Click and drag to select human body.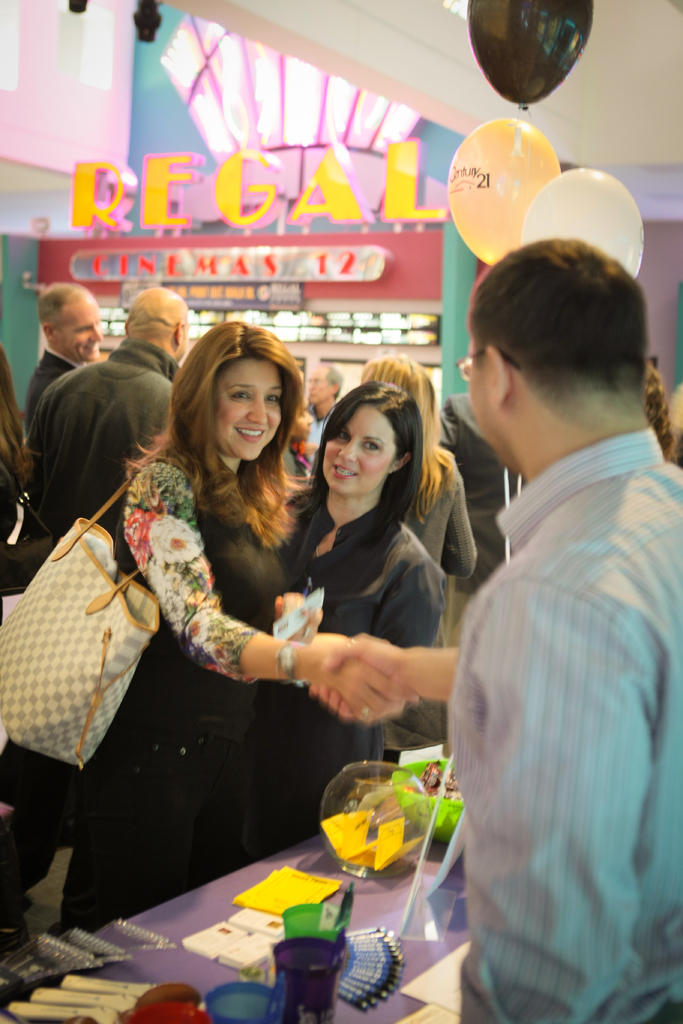
Selection: crop(26, 348, 198, 543).
